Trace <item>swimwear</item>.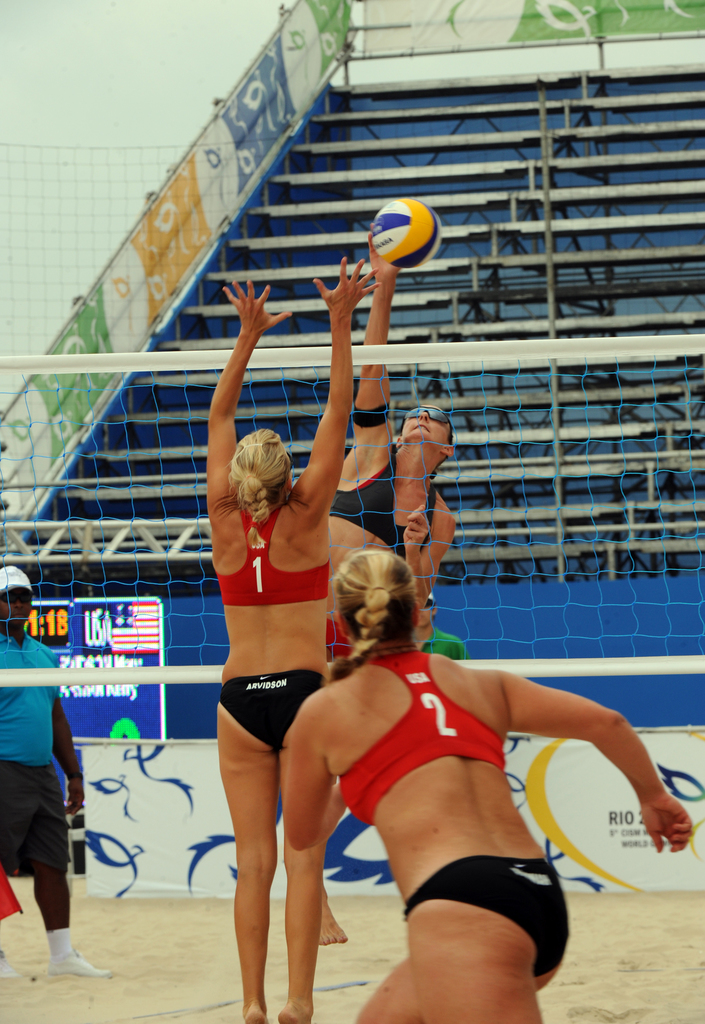
Traced to (216,669,325,748).
